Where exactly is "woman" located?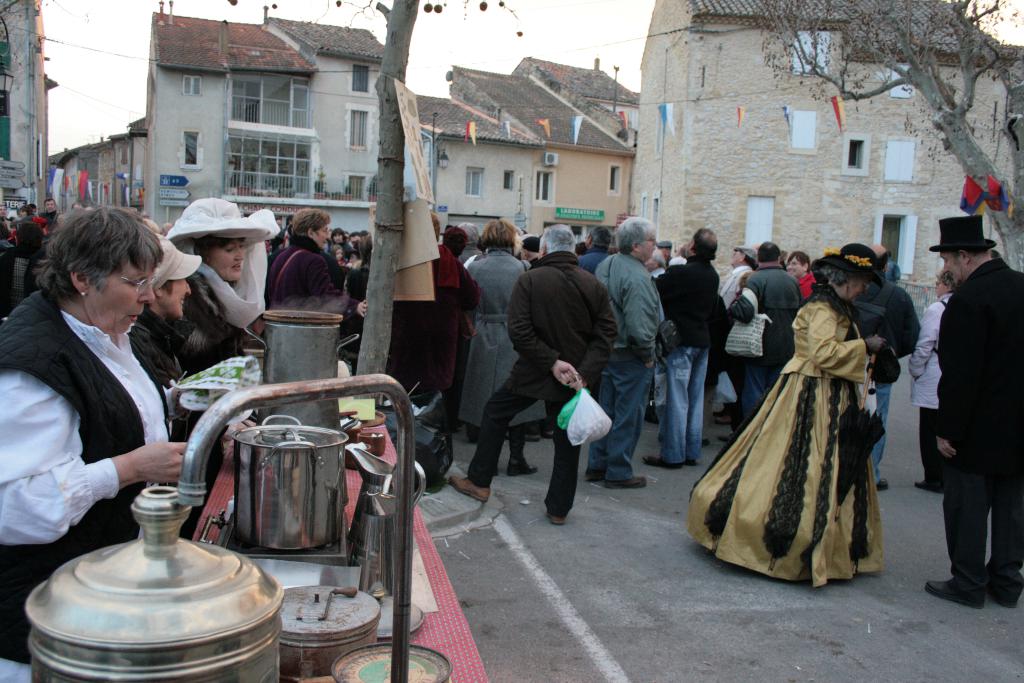
Its bounding box is [x1=0, y1=204, x2=223, y2=665].
